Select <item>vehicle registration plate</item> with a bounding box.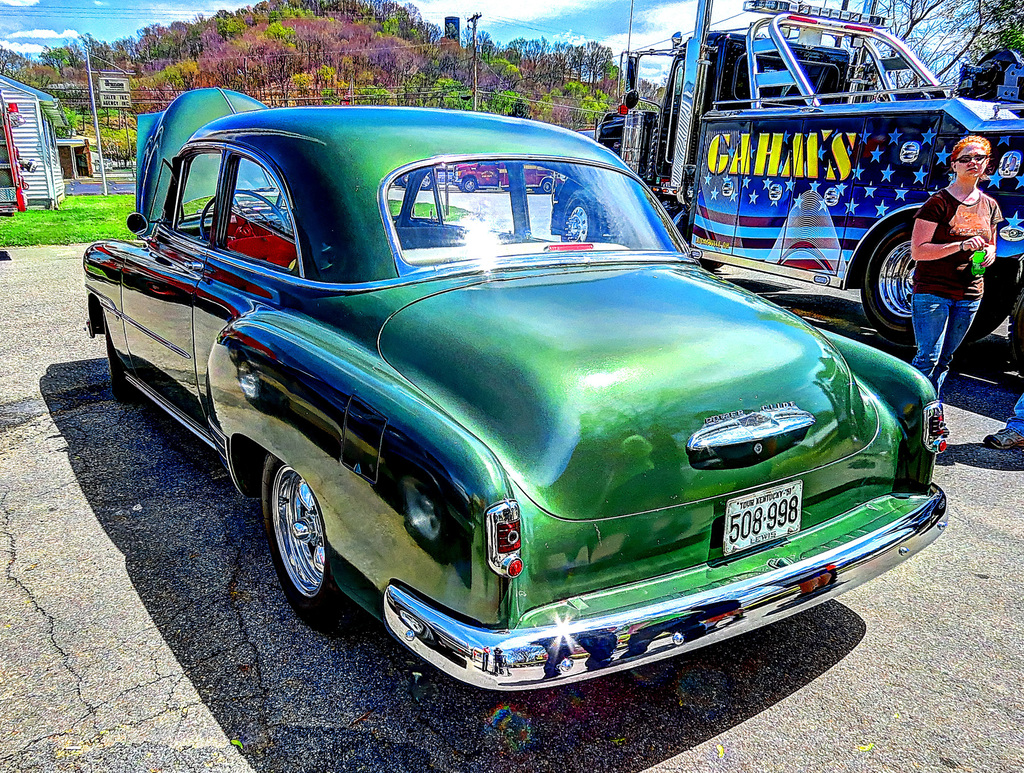
box=[707, 486, 801, 568].
